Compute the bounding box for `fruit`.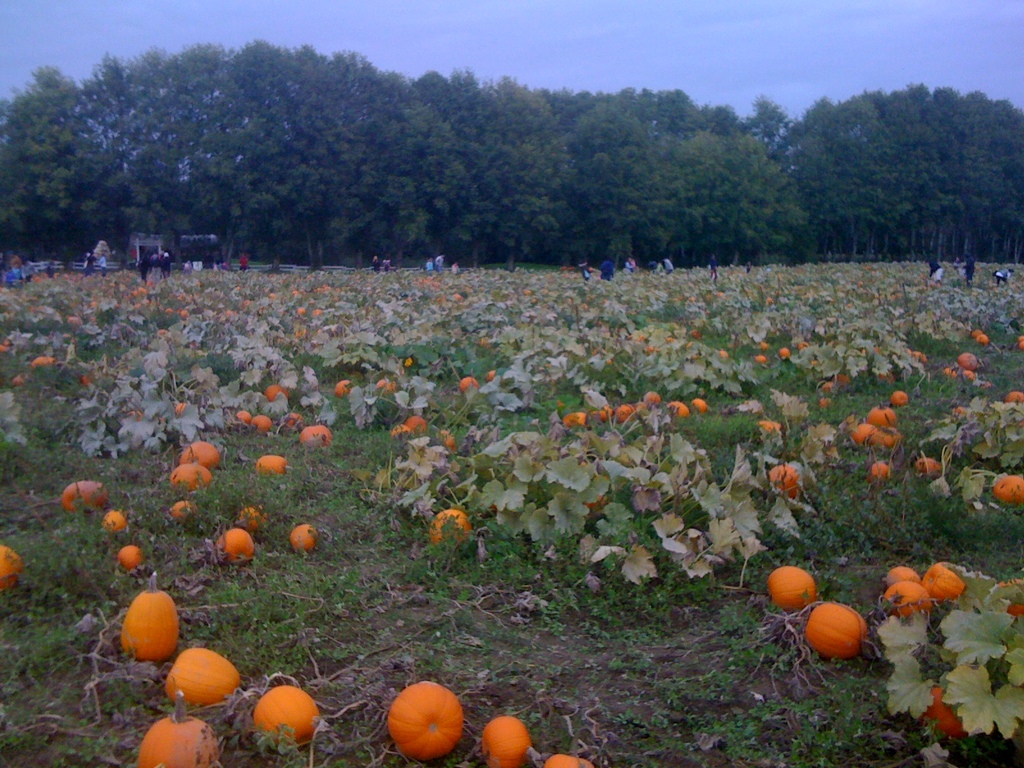
rect(690, 394, 703, 415).
